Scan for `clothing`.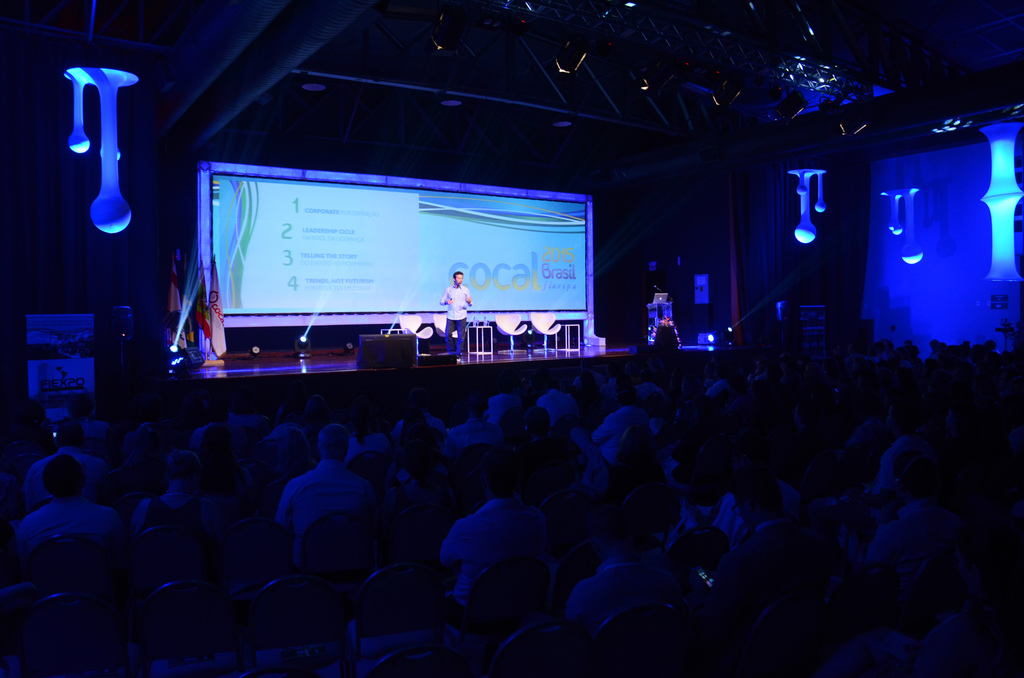
Scan result: region(265, 441, 371, 580).
